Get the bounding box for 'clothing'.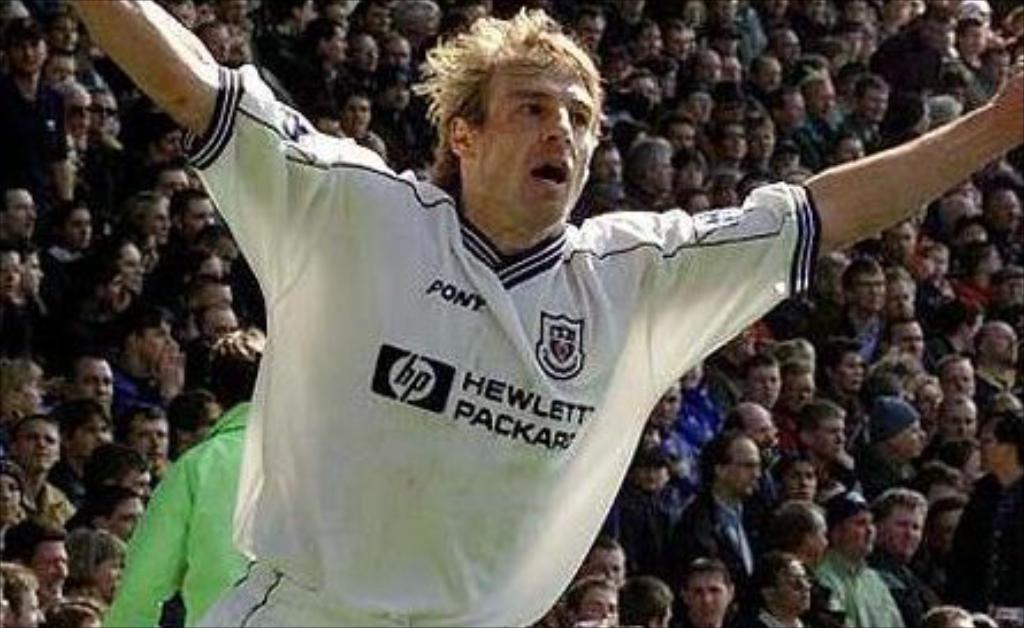
Rect(110, 403, 265, 621).
